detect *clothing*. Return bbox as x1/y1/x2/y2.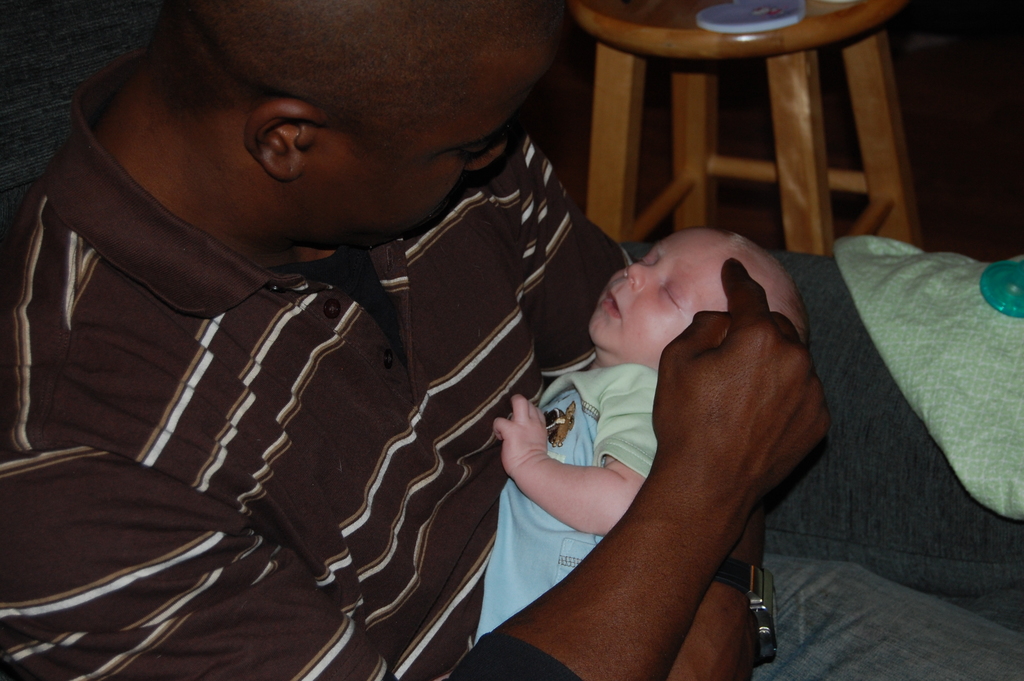
0/116/1023/680.
